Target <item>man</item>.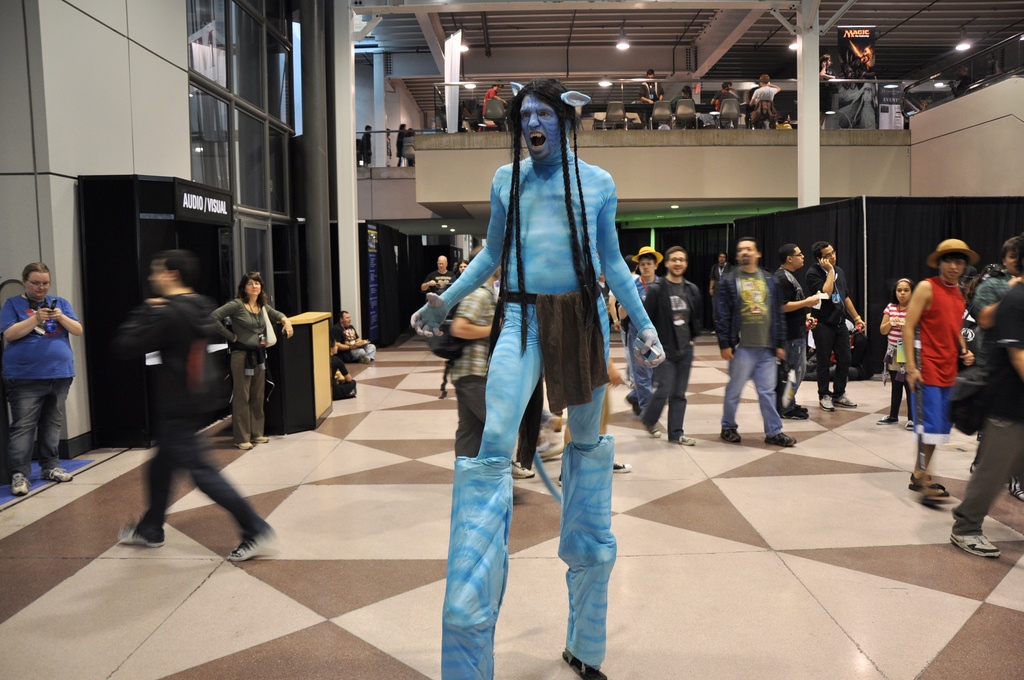
Target region: crop(958, 277, 987, 376).
